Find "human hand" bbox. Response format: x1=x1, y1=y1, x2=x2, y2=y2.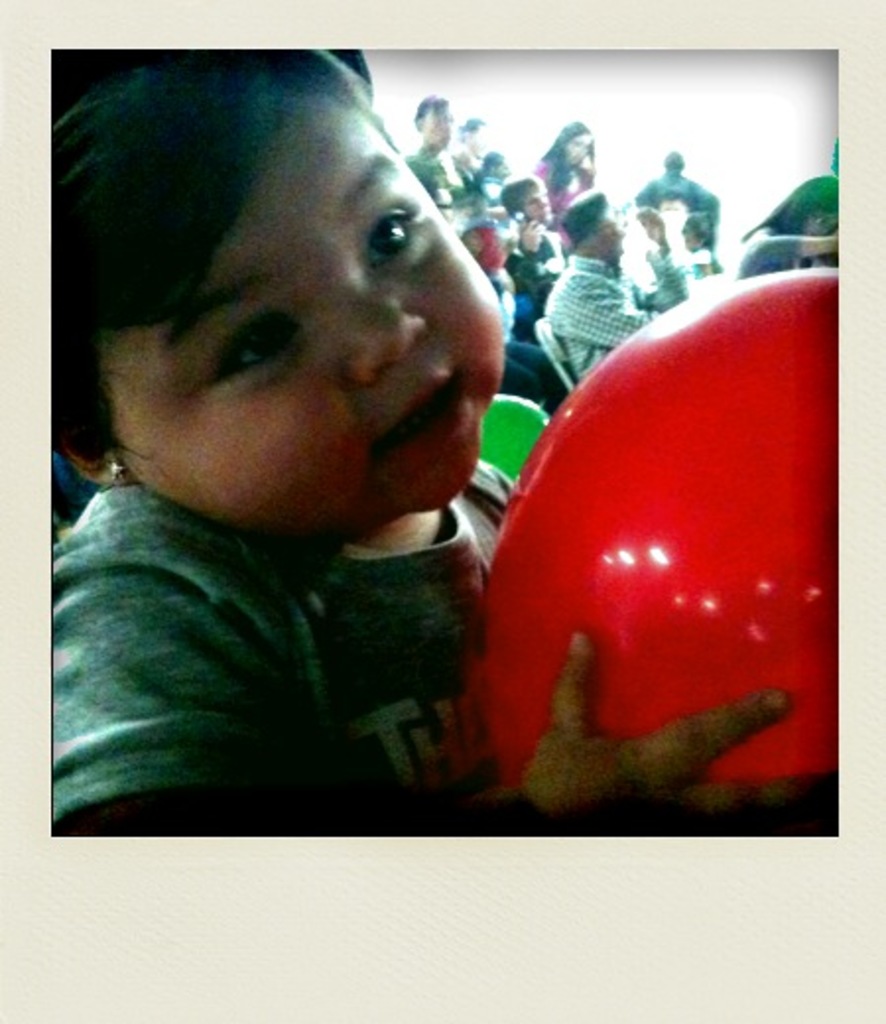
x1=636, y1=205, x2=665, y2=242.
